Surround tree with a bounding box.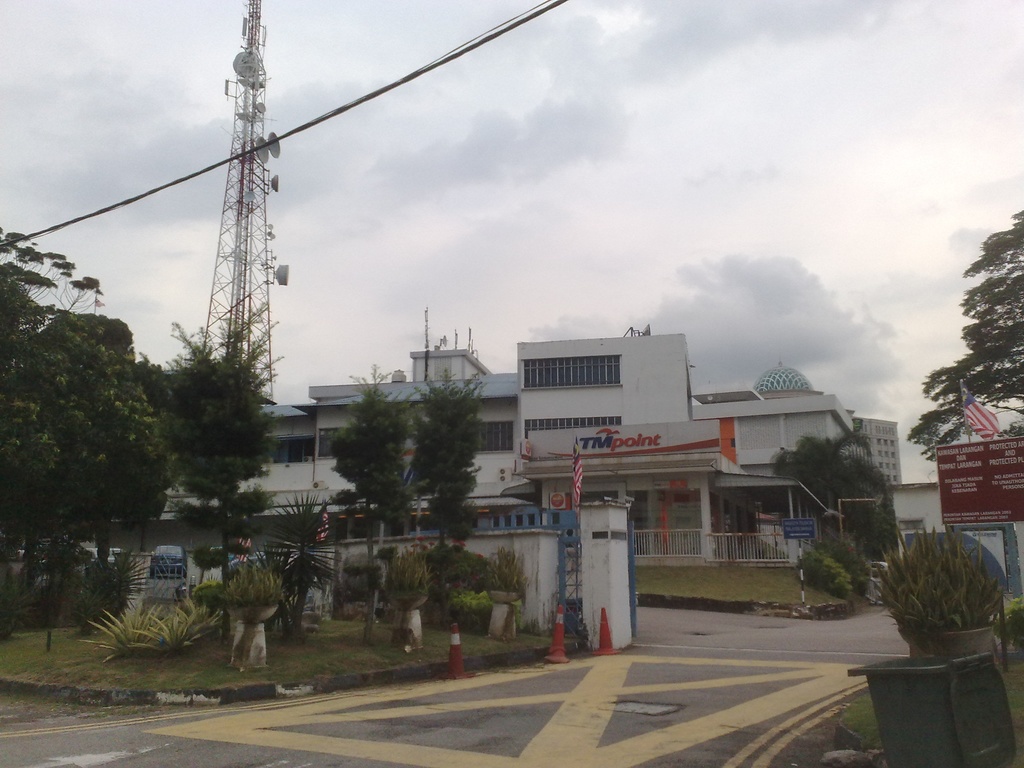
(0, 223, 175, 645).
